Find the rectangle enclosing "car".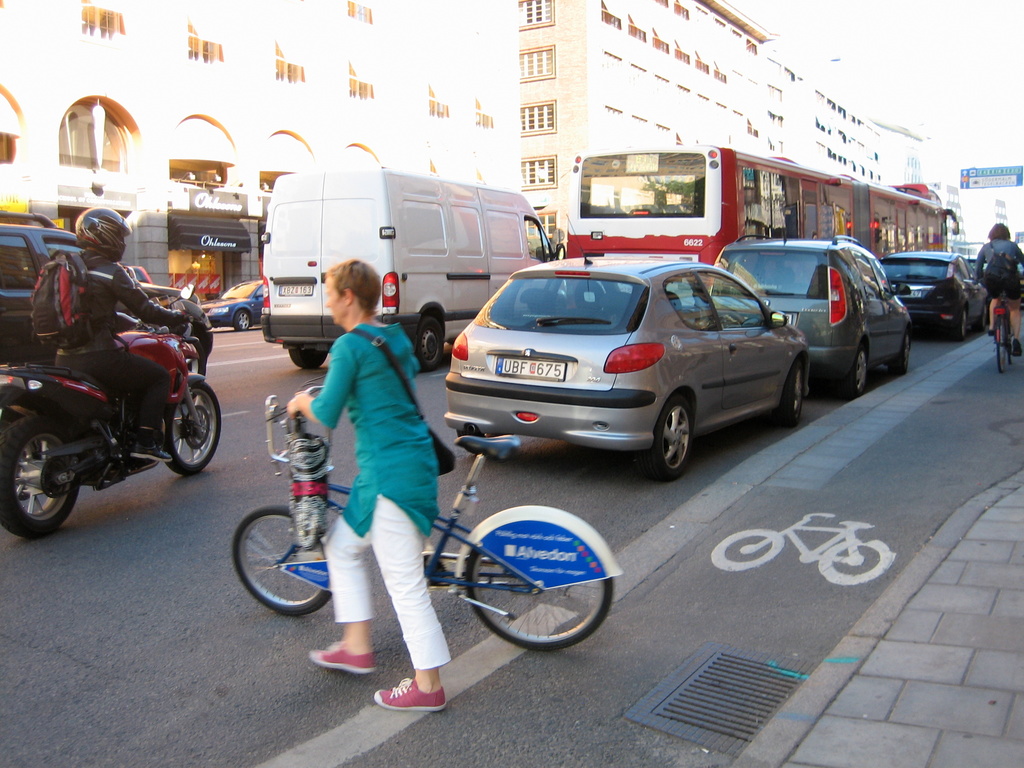
[left=877, top=252, right=988, bottom=342].
